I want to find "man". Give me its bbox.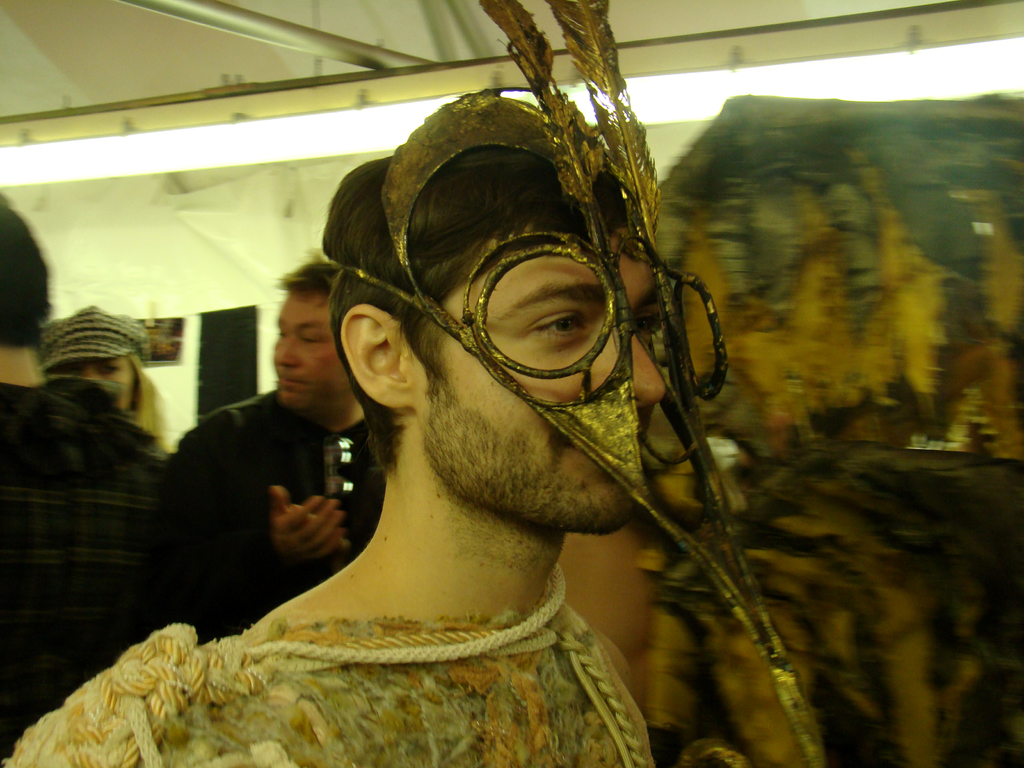
locate(172, 260, 389, 631).
